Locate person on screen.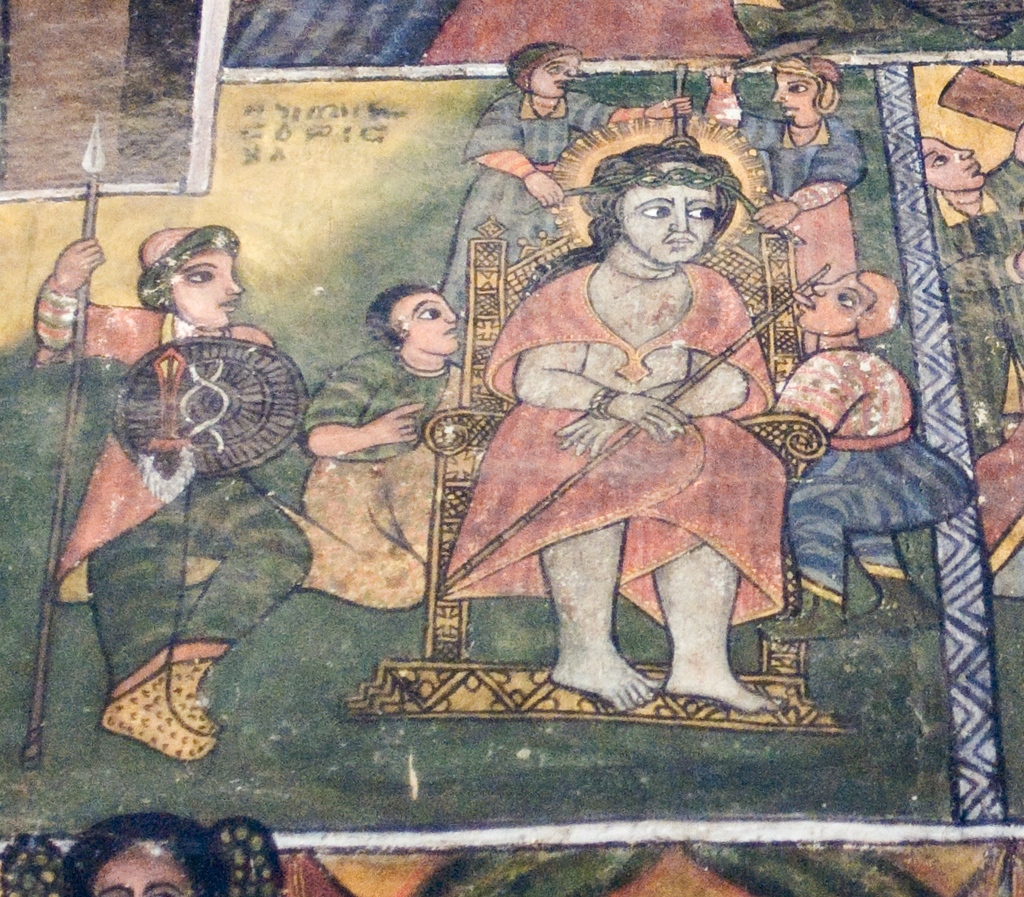
On screen at (left=36, top=225, right=305, bottom=759).
